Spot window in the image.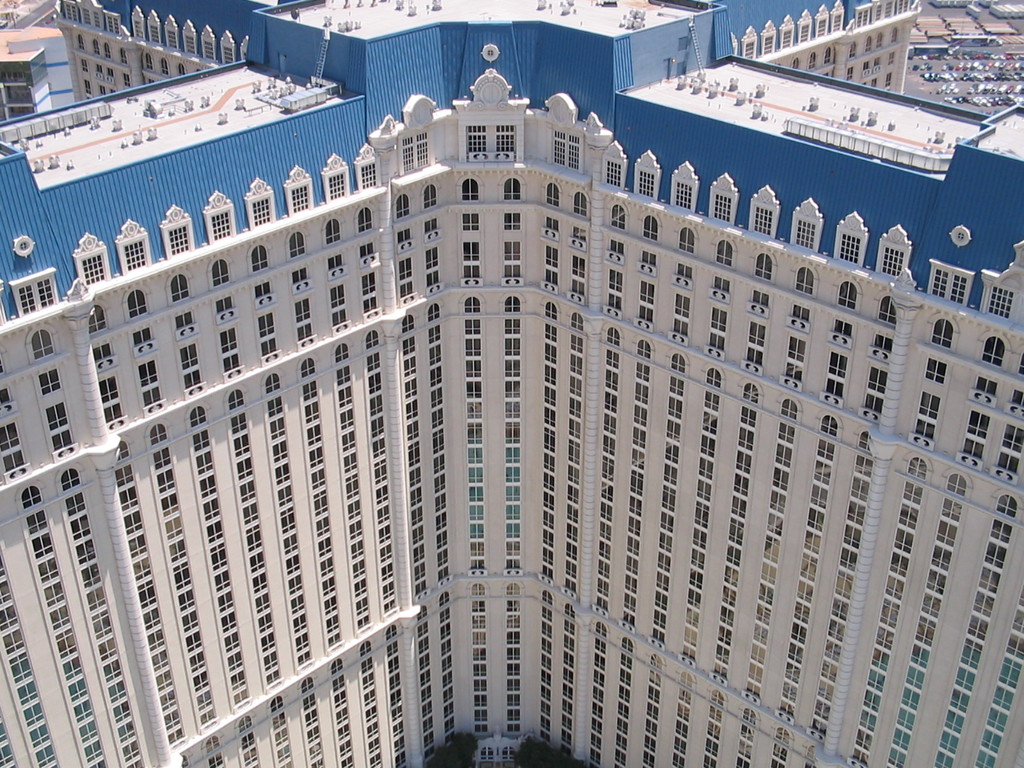
window found at [x1=247, y1=548, x2=266, y2=573].
